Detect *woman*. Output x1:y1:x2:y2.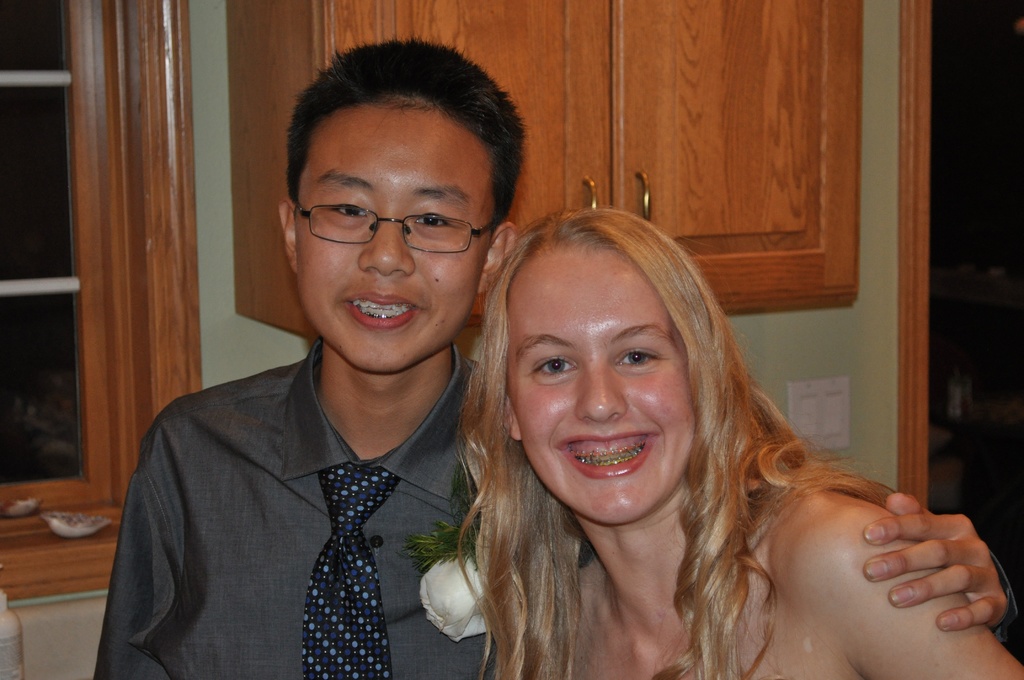
452:210:1023:679.
